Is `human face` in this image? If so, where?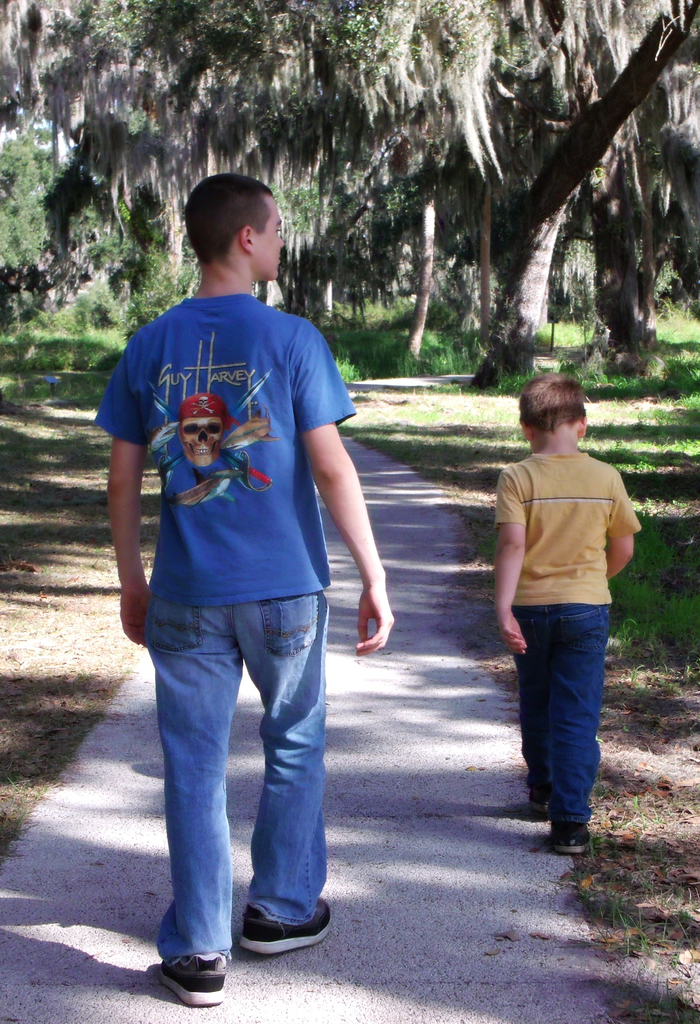
Yes, at box(255, 193, 288, 279).
